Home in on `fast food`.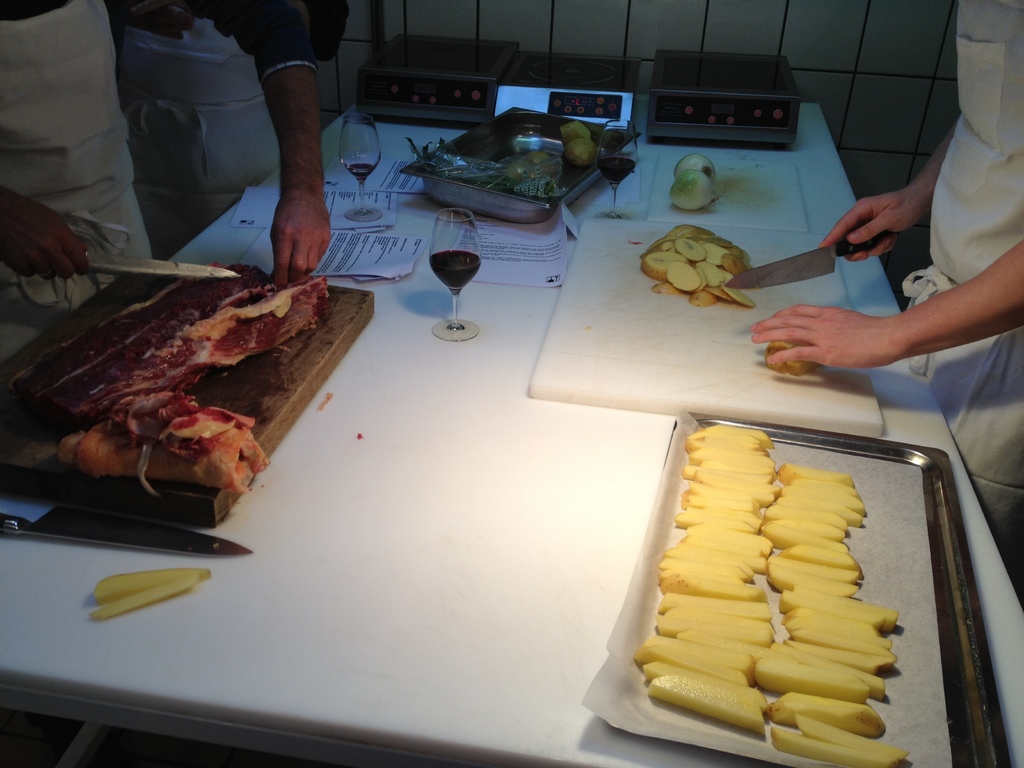
Homed in at box=[55, 392, 269, 502].
